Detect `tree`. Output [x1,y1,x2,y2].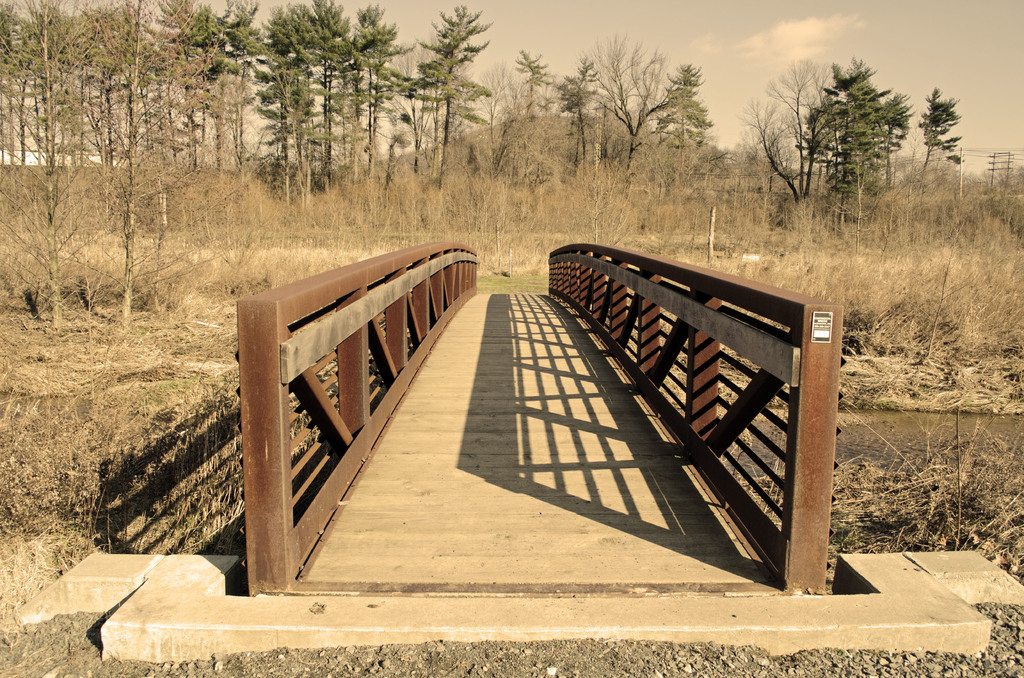
[552,56,603,184].
